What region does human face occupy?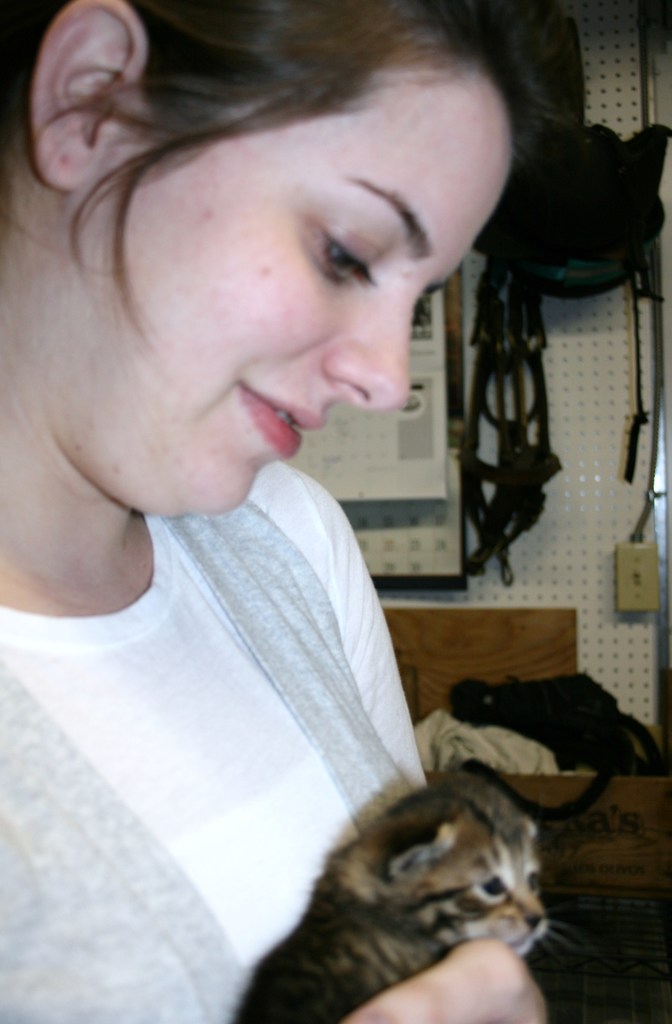
45,36,518,522.
